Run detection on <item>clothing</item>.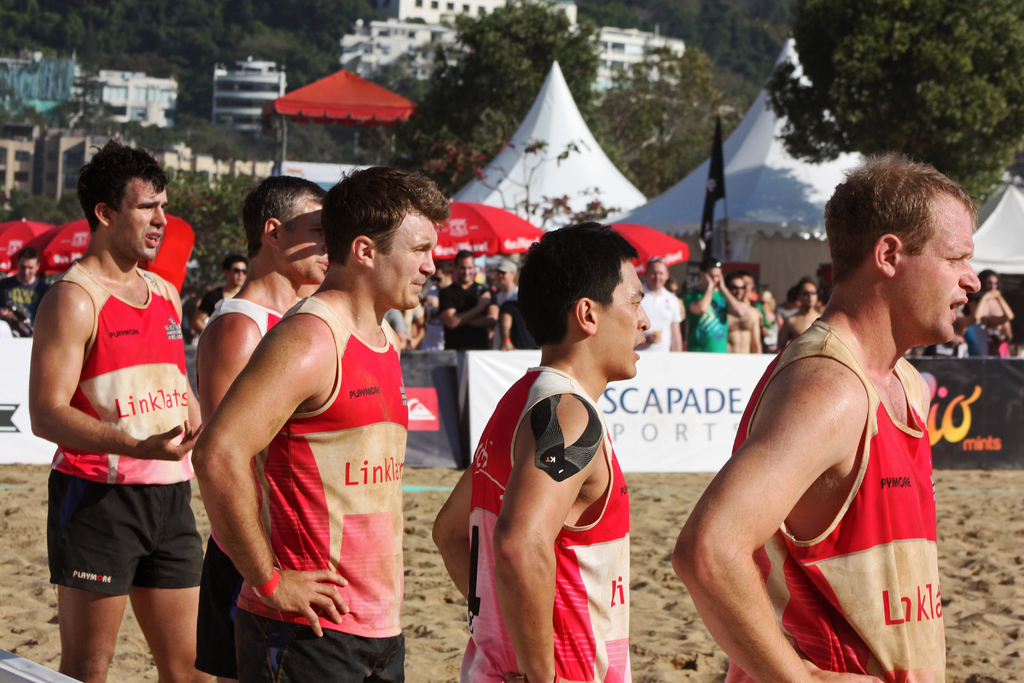
Result: <bbox>447, 280, 492, 350</bbox>.
